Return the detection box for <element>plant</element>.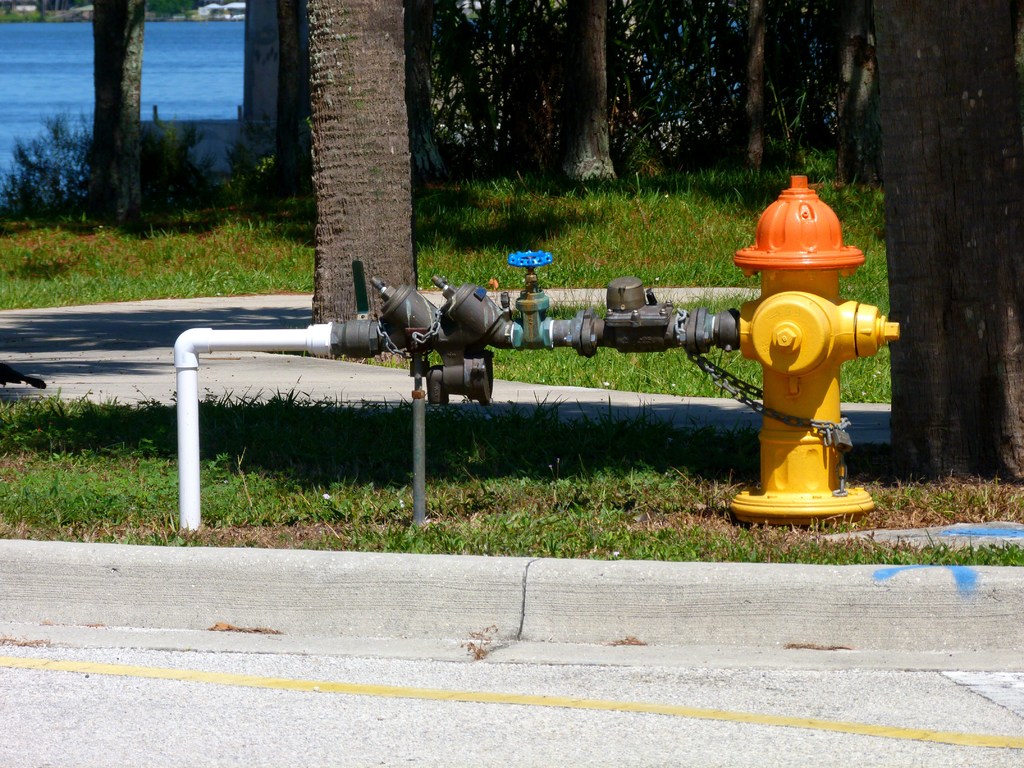
bbox=(400, 151, 893, 408).
